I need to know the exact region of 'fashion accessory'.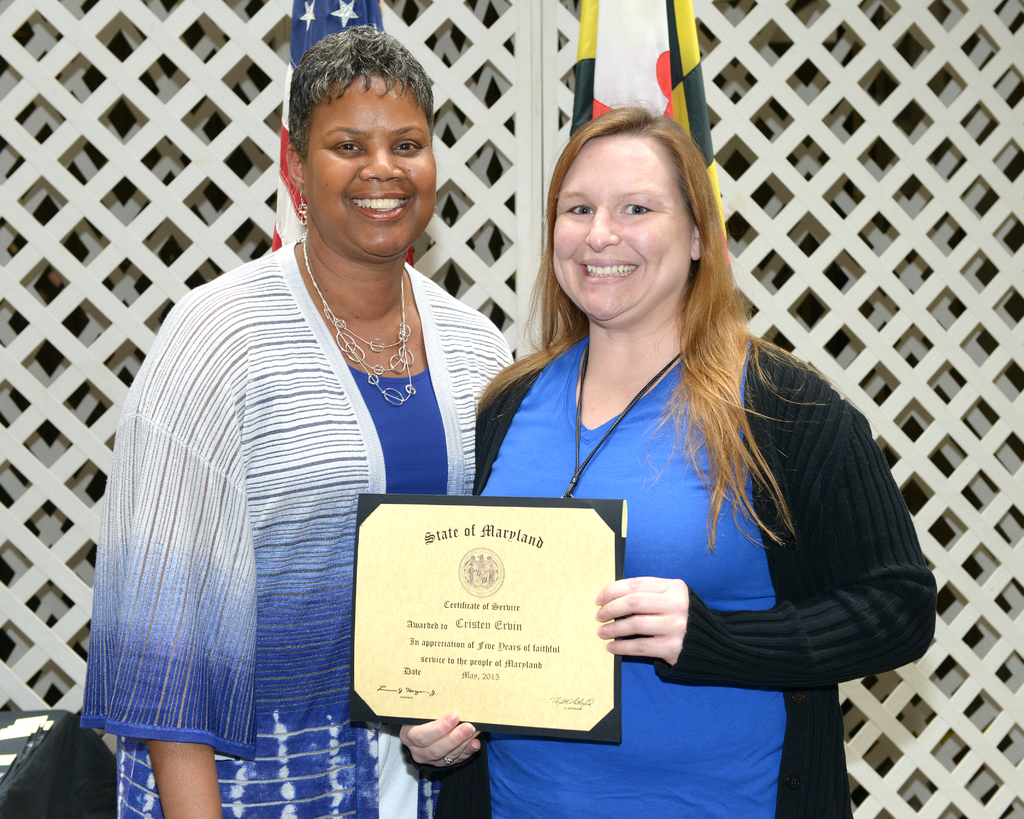
Region: x1=431 y1=202 x2=441 y2=224.
